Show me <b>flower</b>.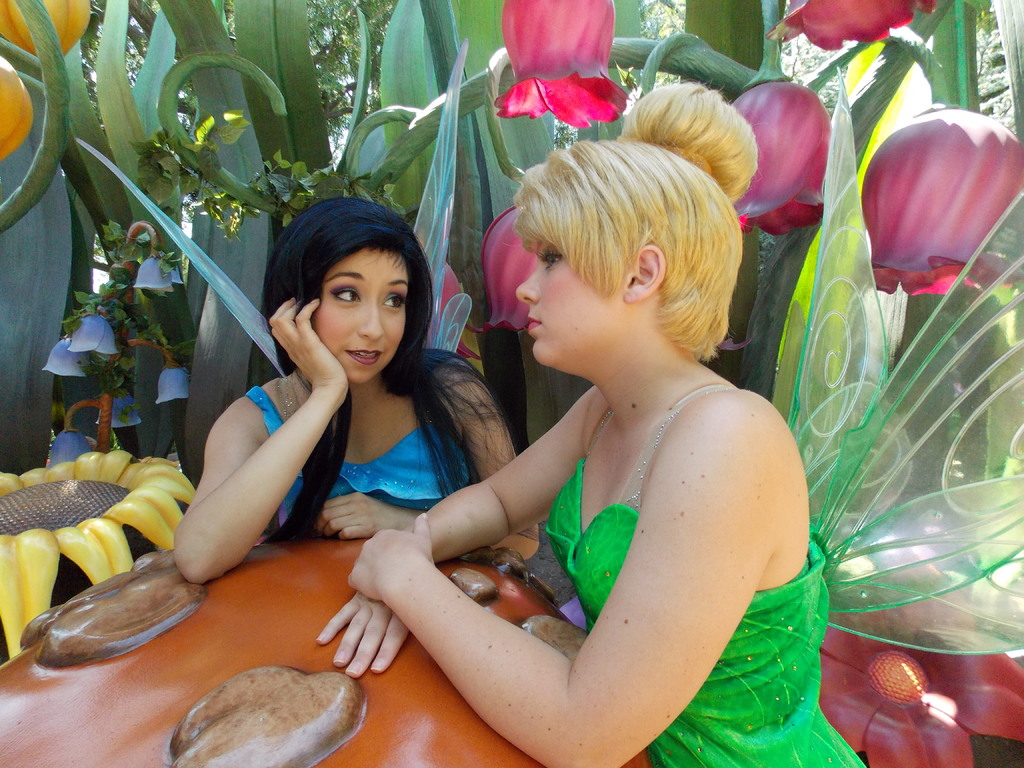
<b>flower</b> is here: 769:0:935:56.
